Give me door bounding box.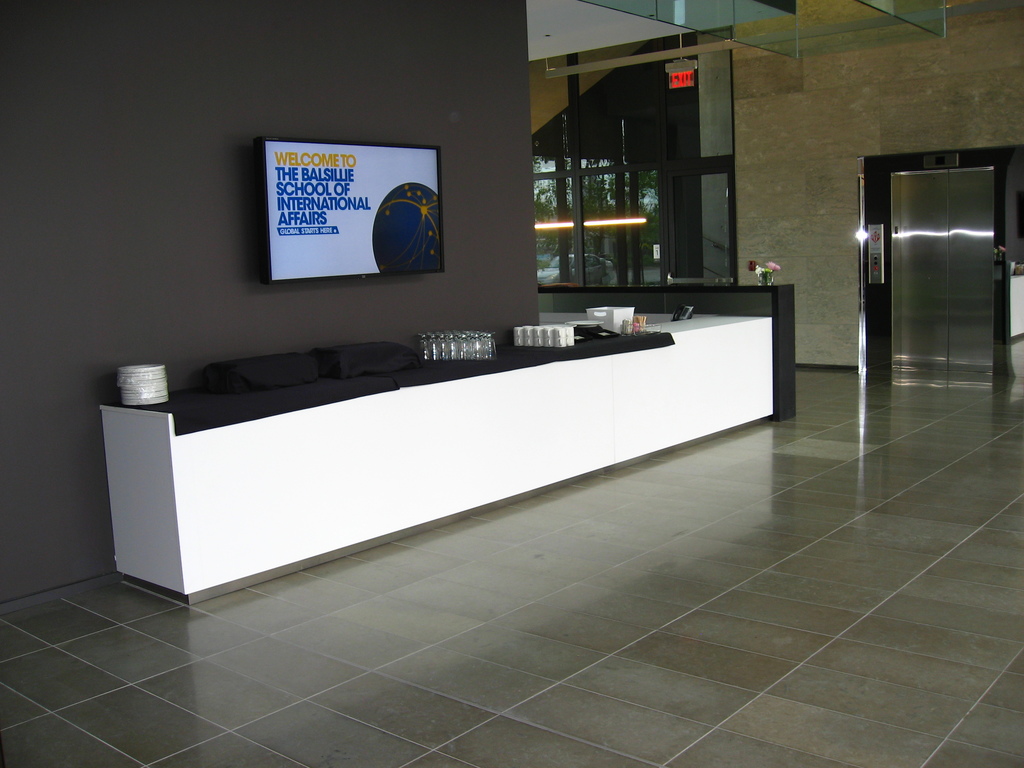
pyautogui.locateOnScreen(872, 127, 1003, 371).
